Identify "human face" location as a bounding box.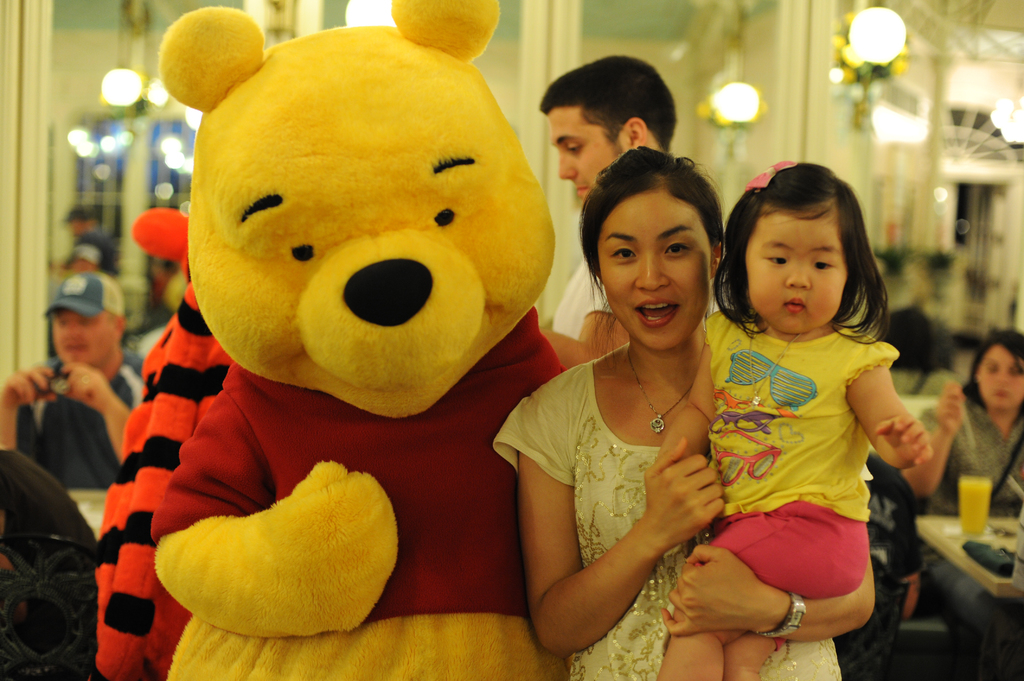
(980,348,1023,414).
